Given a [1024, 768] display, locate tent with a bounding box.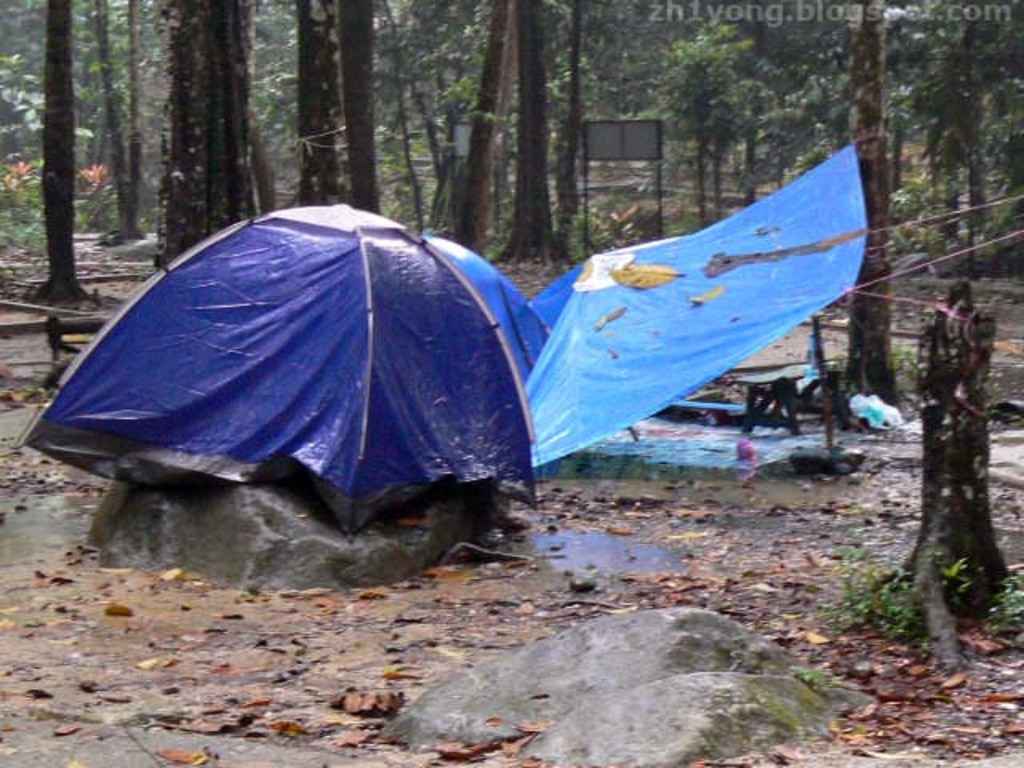
Located: (x1=0, y1=186, x2=582, y2=539).
